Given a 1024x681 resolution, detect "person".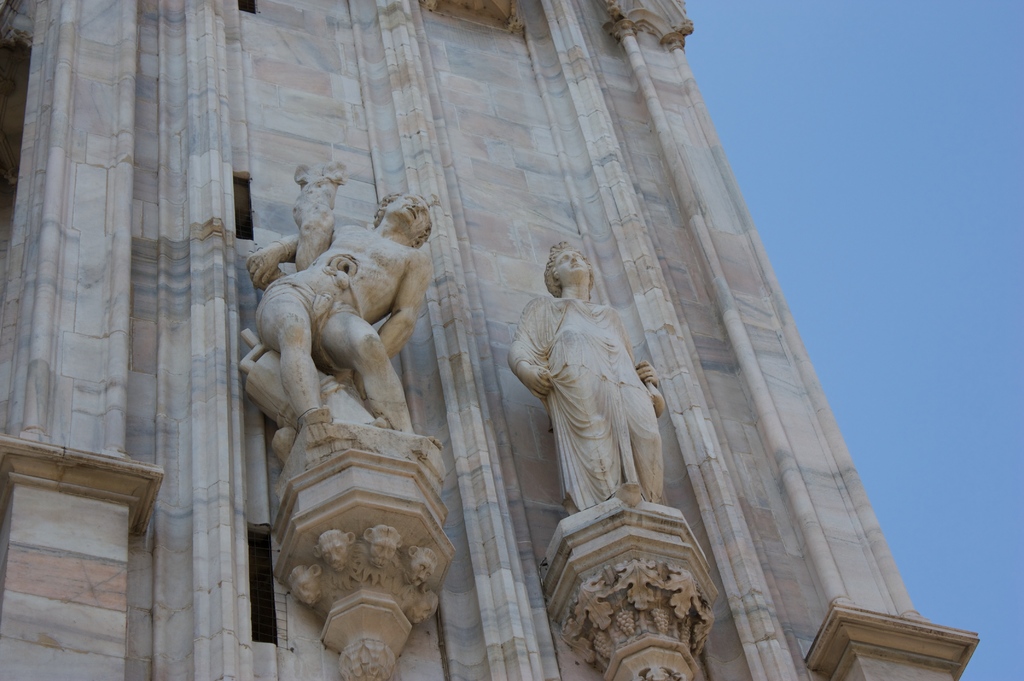
select_region(512, 233, 669, 518).
